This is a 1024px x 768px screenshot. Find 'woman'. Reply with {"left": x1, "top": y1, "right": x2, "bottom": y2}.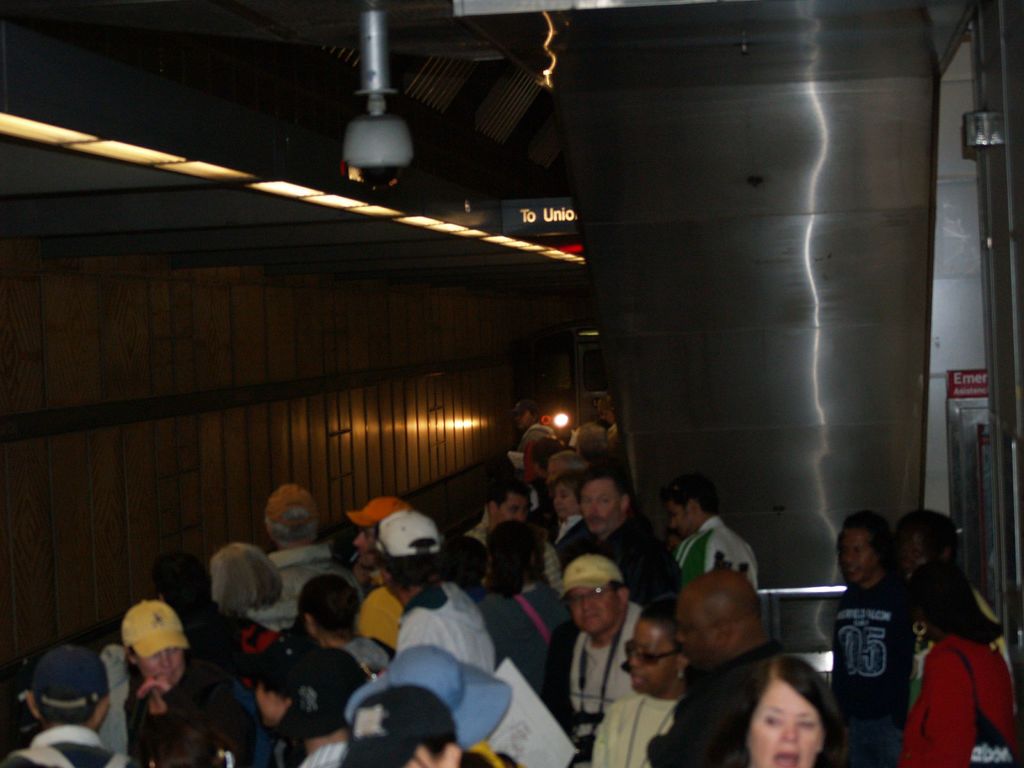
{"left": 209, "top": 545, "right": 302, "bottom": 634}.
